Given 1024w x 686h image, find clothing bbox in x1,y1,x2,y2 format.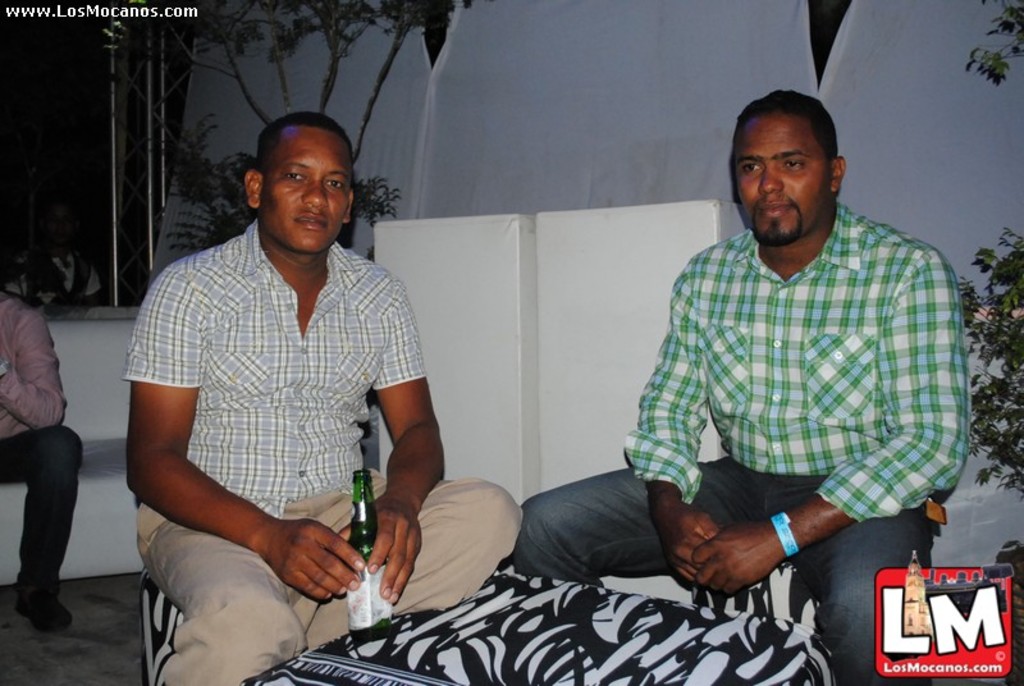
119,166,406,650.
